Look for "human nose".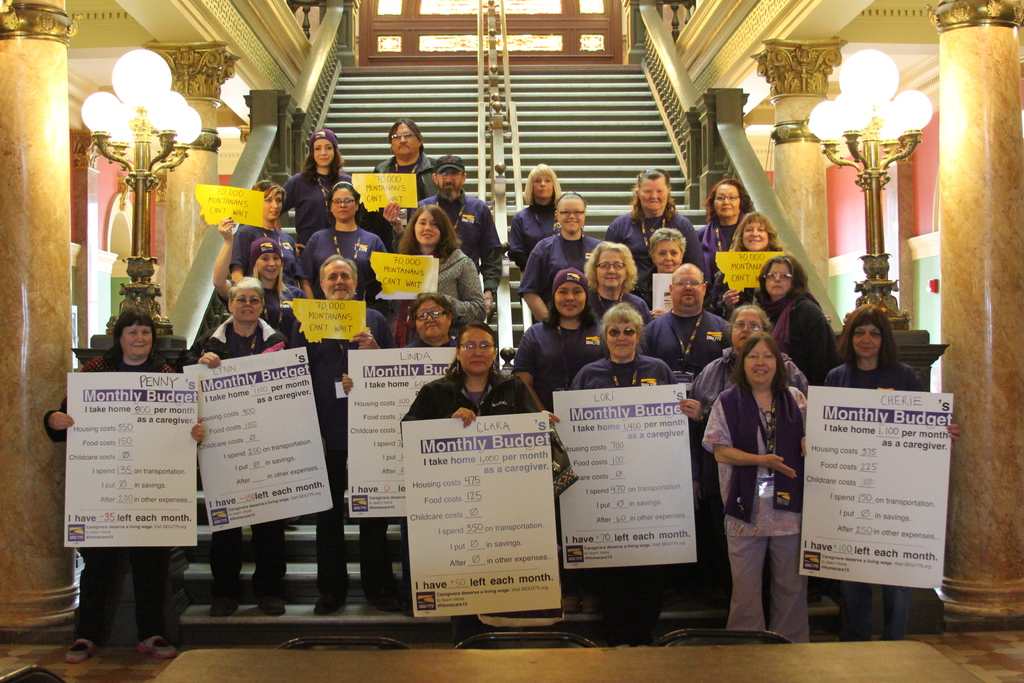
Found: 742/325/752/333.
